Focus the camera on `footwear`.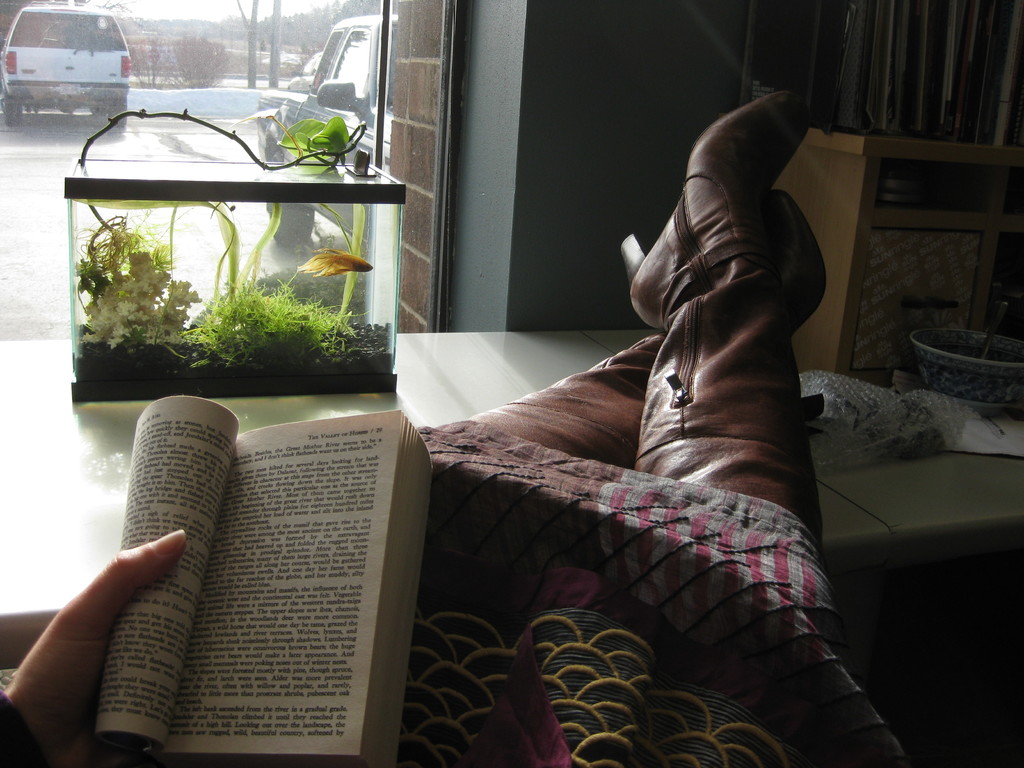
Focus region: pyautogui.locateOnScreen(620, 88, 810, 500).
